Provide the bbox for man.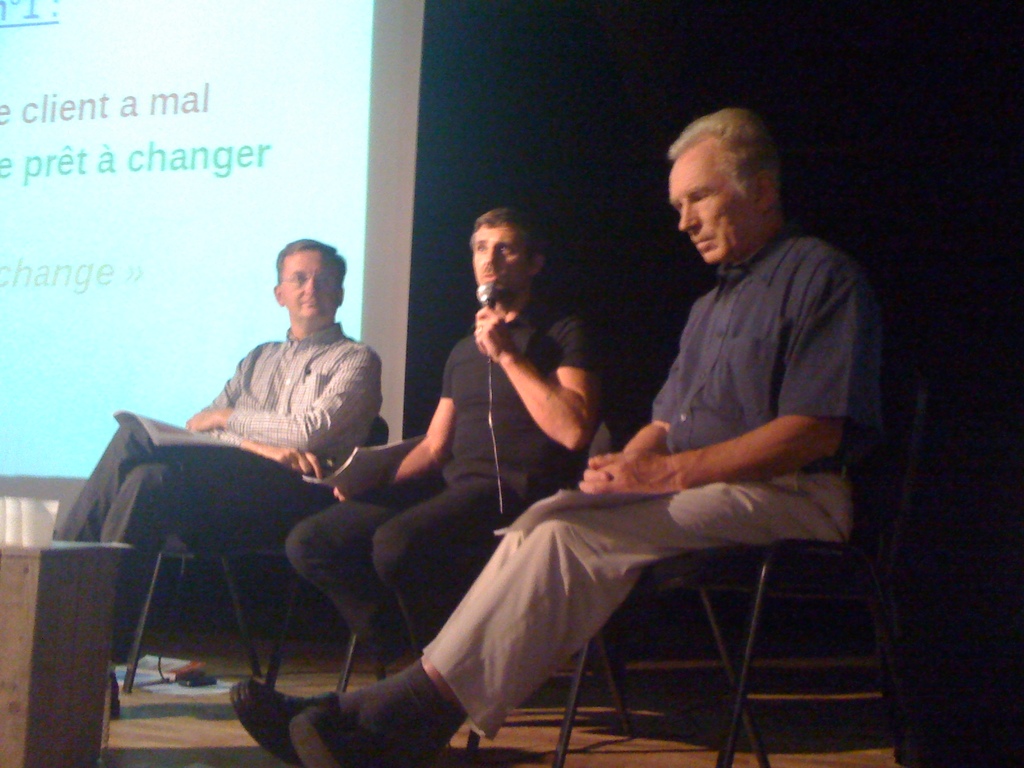
locate(56, 239, 381, 717).
